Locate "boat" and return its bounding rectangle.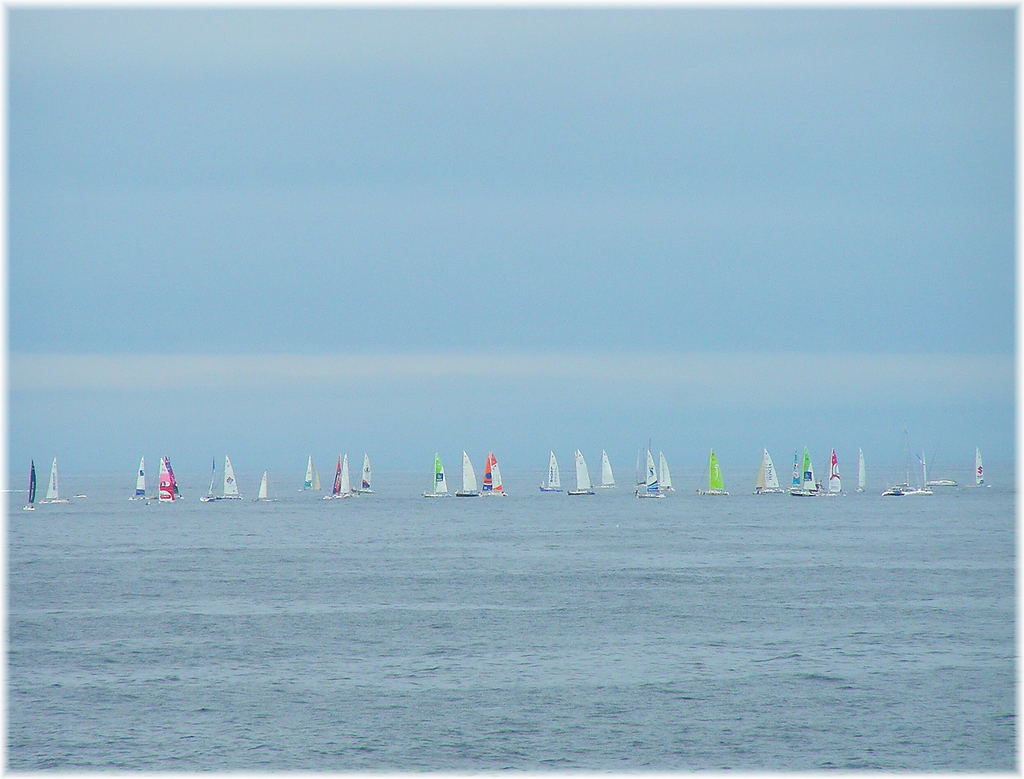
<bbox>158, 457, 171, 502</bbox>.
